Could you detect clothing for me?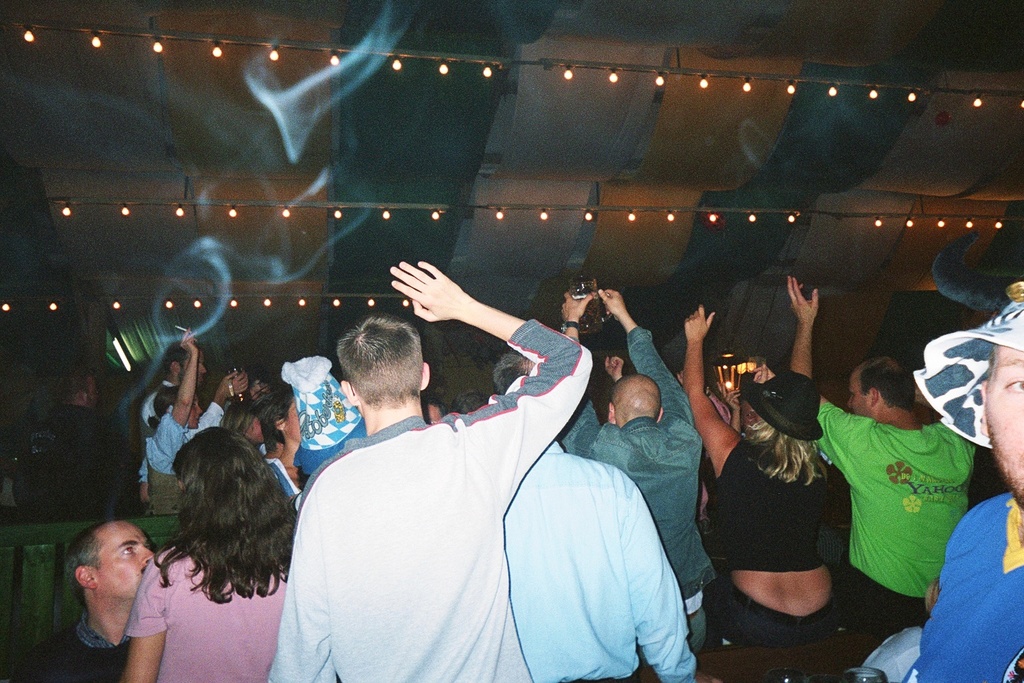
Detection result: 921, 494, 1023, 682.
